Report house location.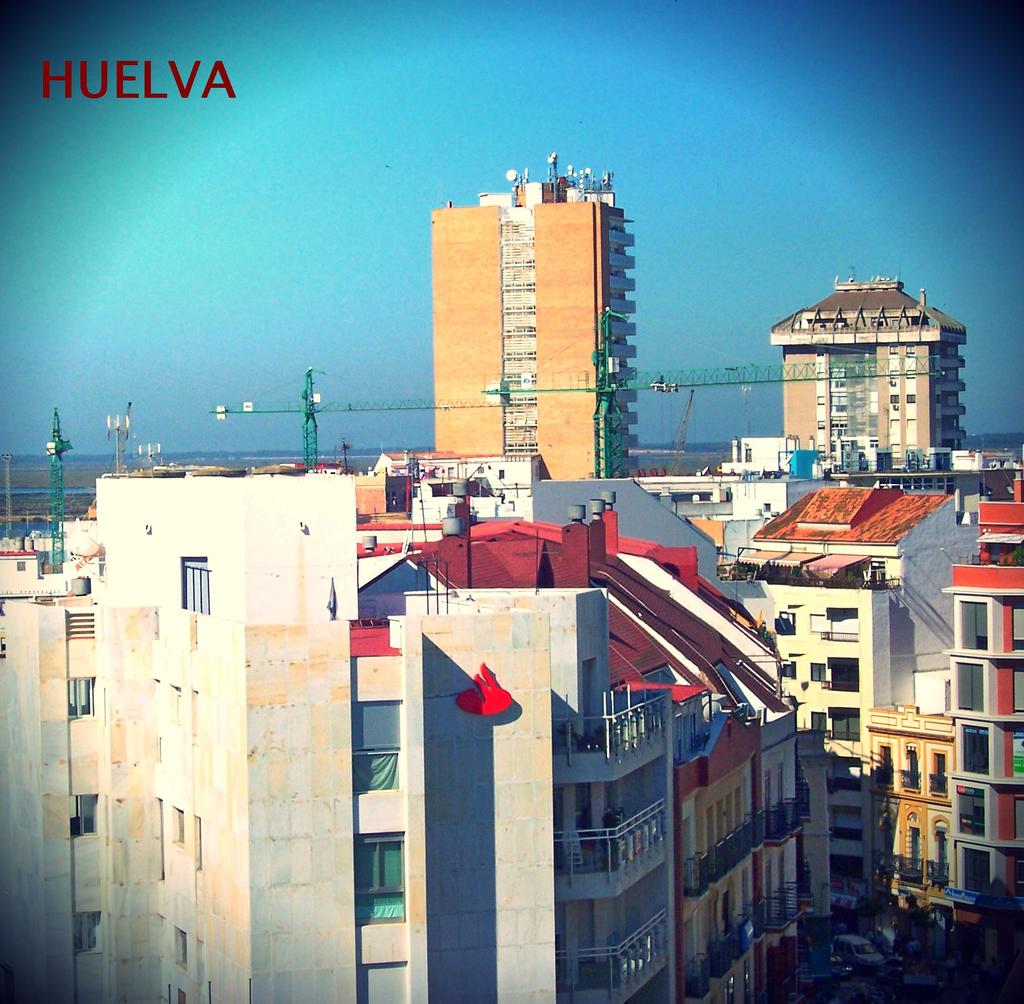
Report: <bbox>0, 545, 97, 598</bbox>.
